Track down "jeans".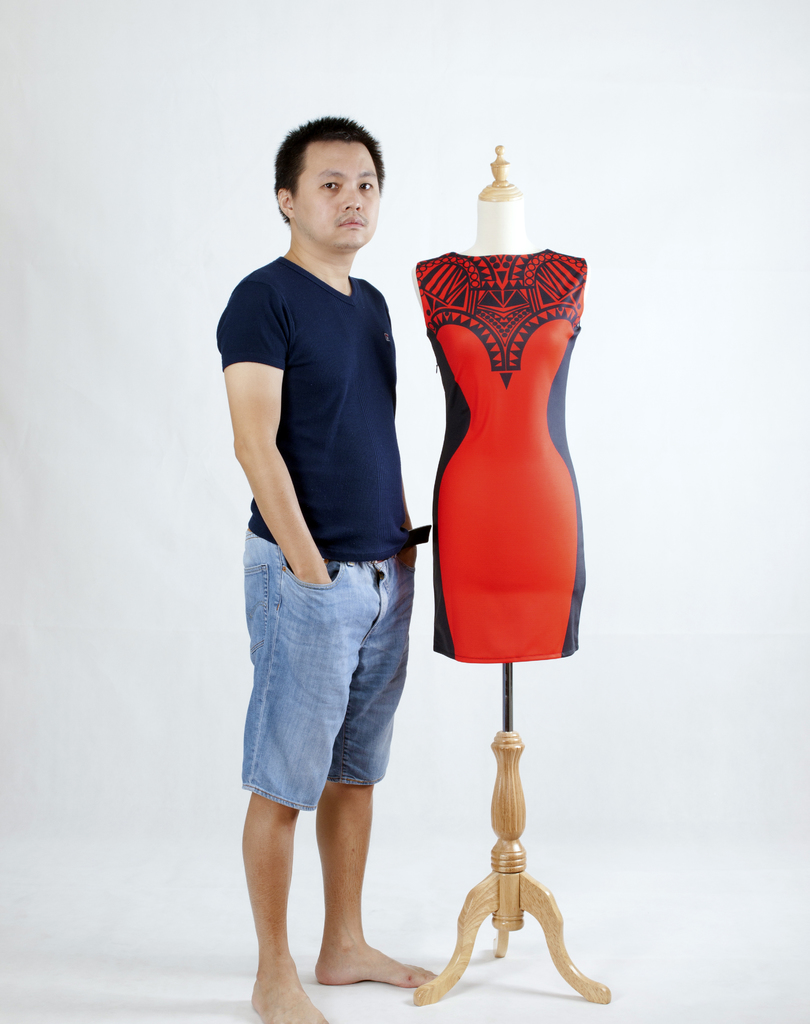
Tracked to detection(250, 568, 436, 798).
